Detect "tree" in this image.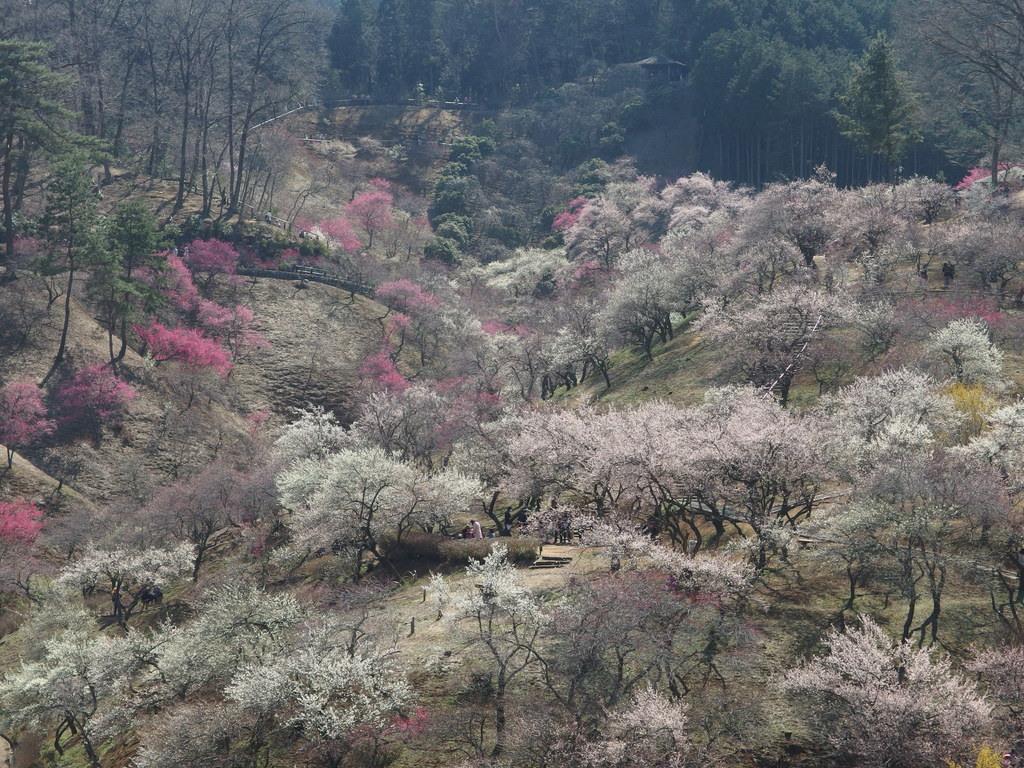
Detection: 804, 283, 1003, 664.
